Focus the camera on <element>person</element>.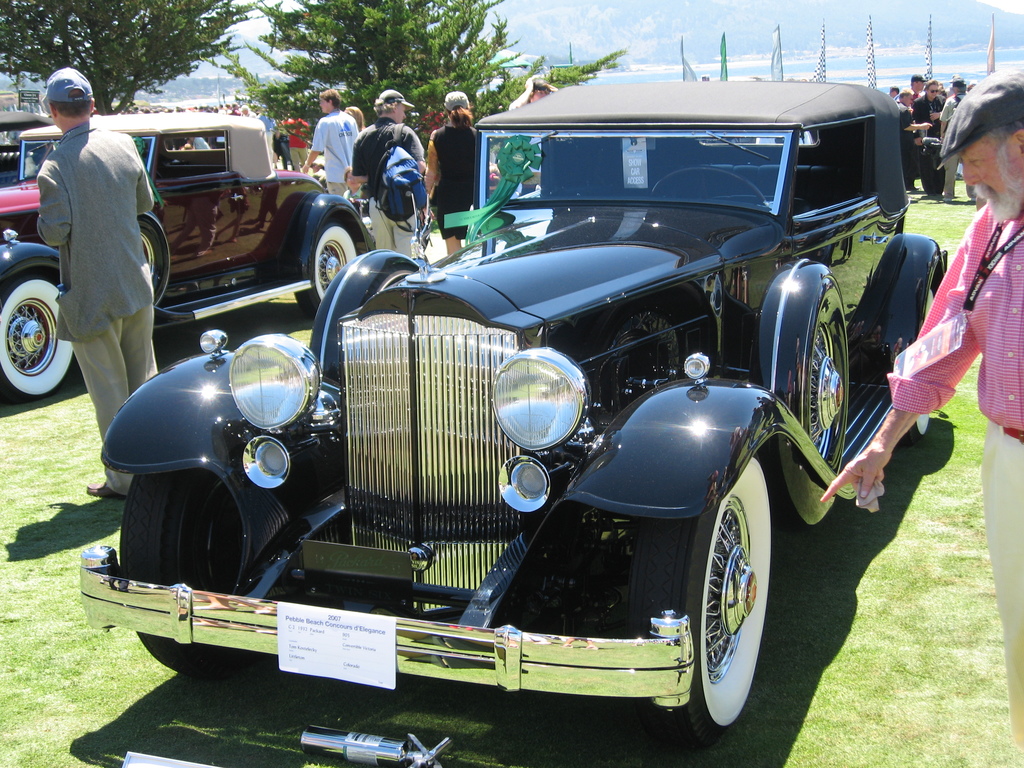
Focus region: {"left": 938, "top": 74, "right": 973, "bottom": 202}.
